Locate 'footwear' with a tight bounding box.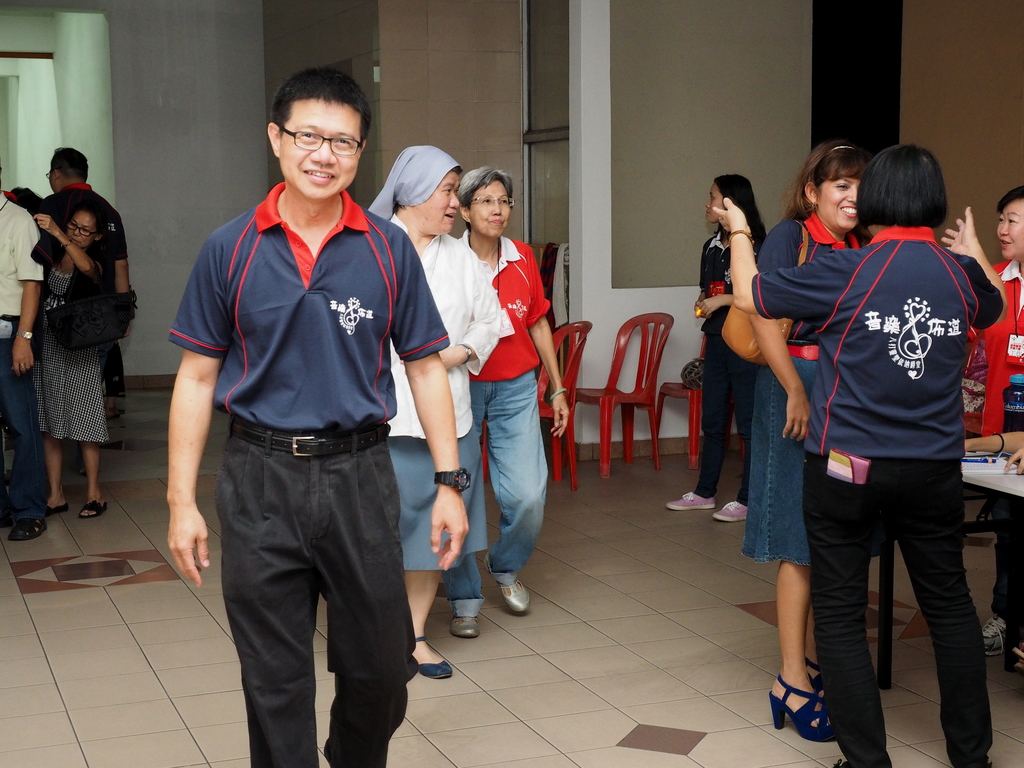
crop(483, 552, 534, 616).
